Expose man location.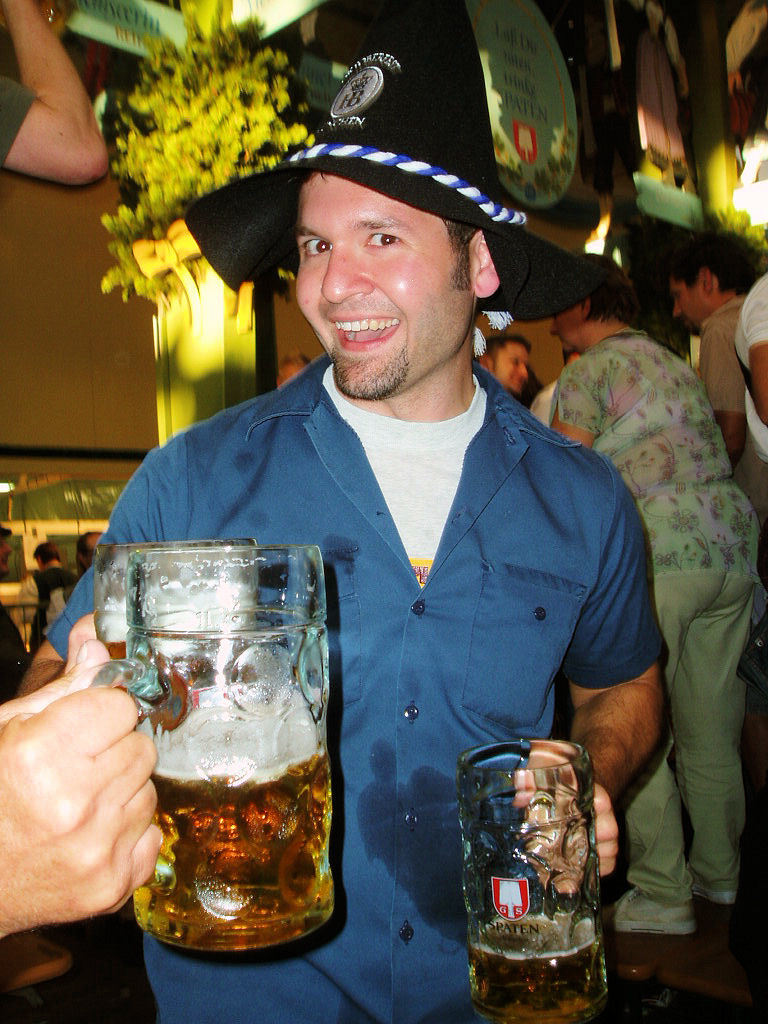
Exposed at (13, 176, 668, 1023).
